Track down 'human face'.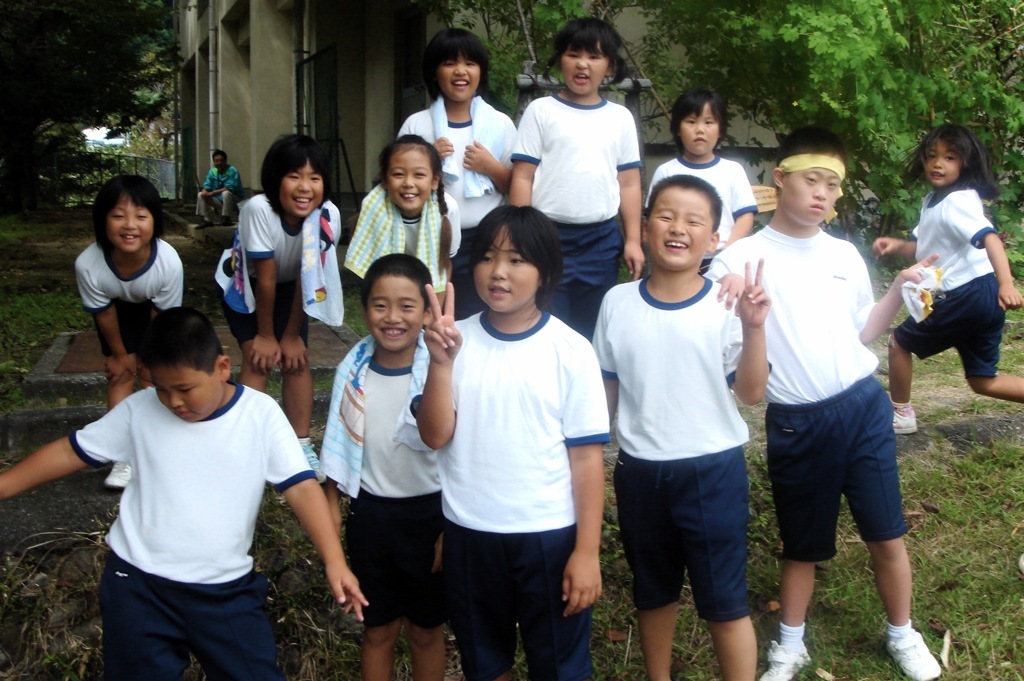
Tracked to detection(280, 158, 323, 215).
